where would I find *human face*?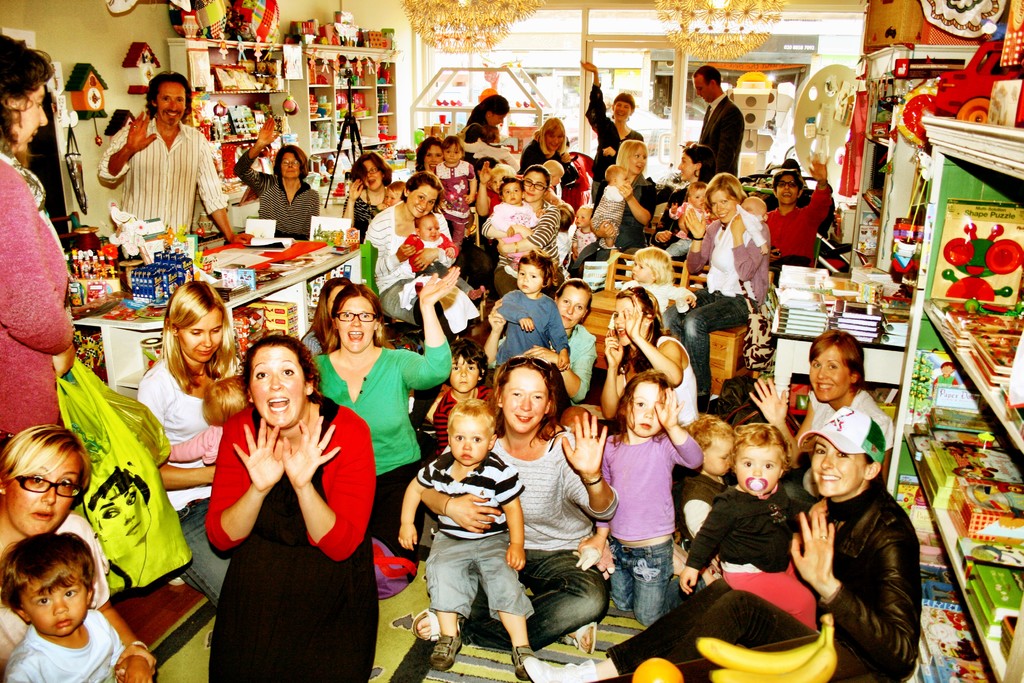
At left=712, top=190, right=735, bottom=226.
